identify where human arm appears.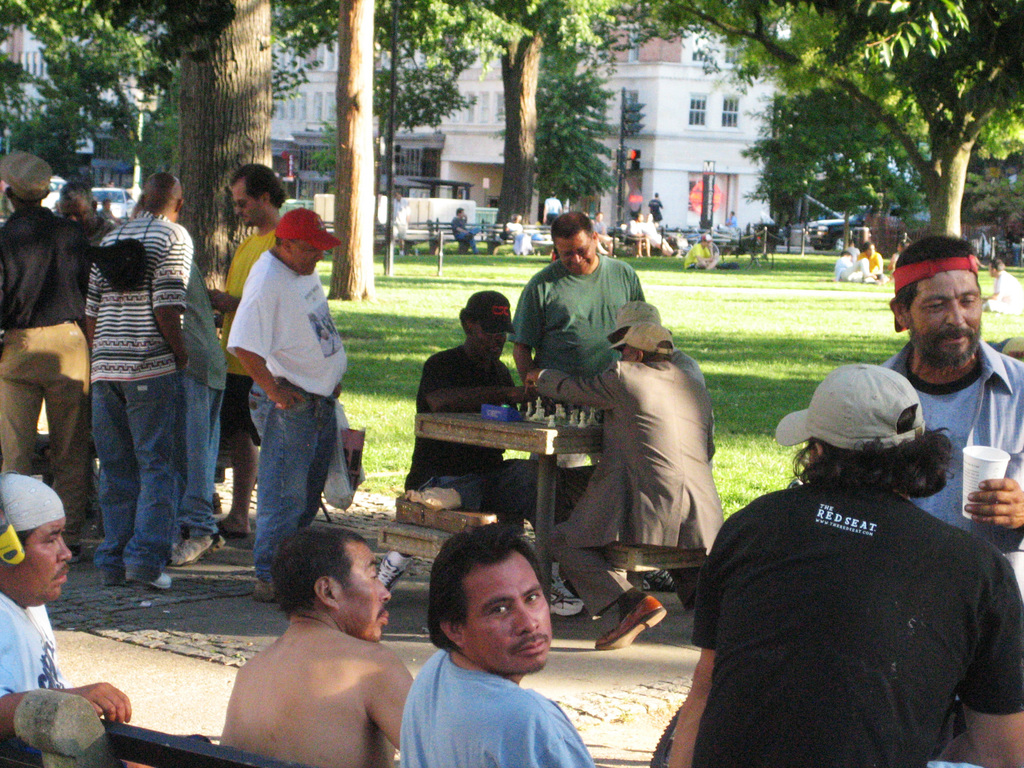
Appears at bbox(665, 512, 728, 767).
